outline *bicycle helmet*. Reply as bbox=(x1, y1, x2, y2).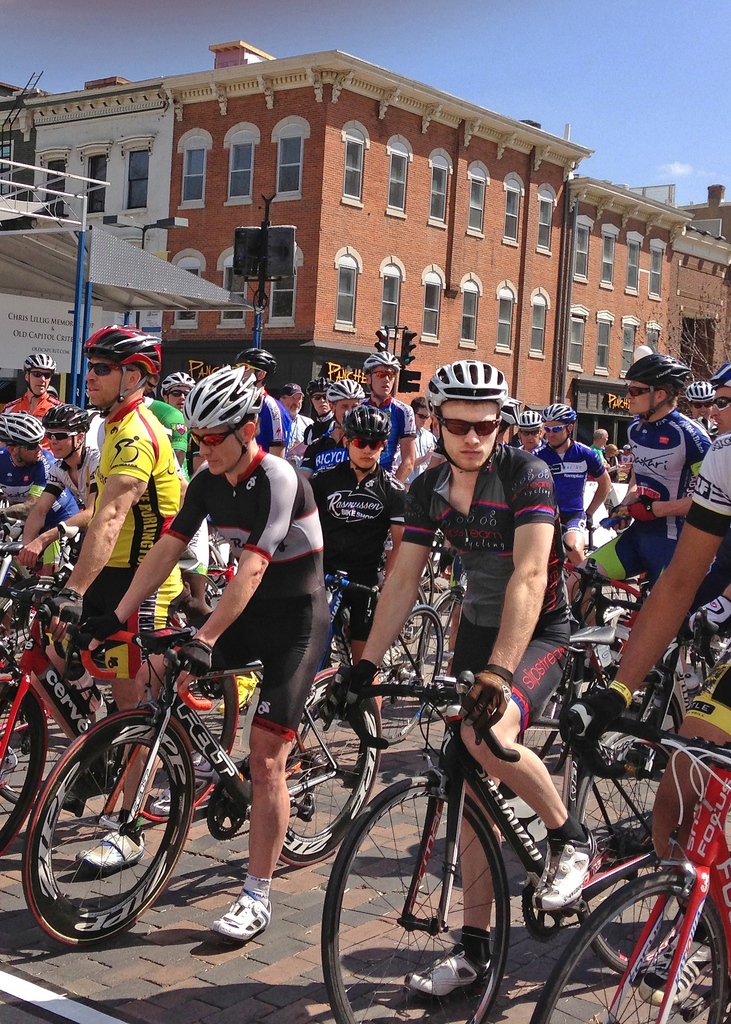
bbox=(365, 339, 396, 381).
